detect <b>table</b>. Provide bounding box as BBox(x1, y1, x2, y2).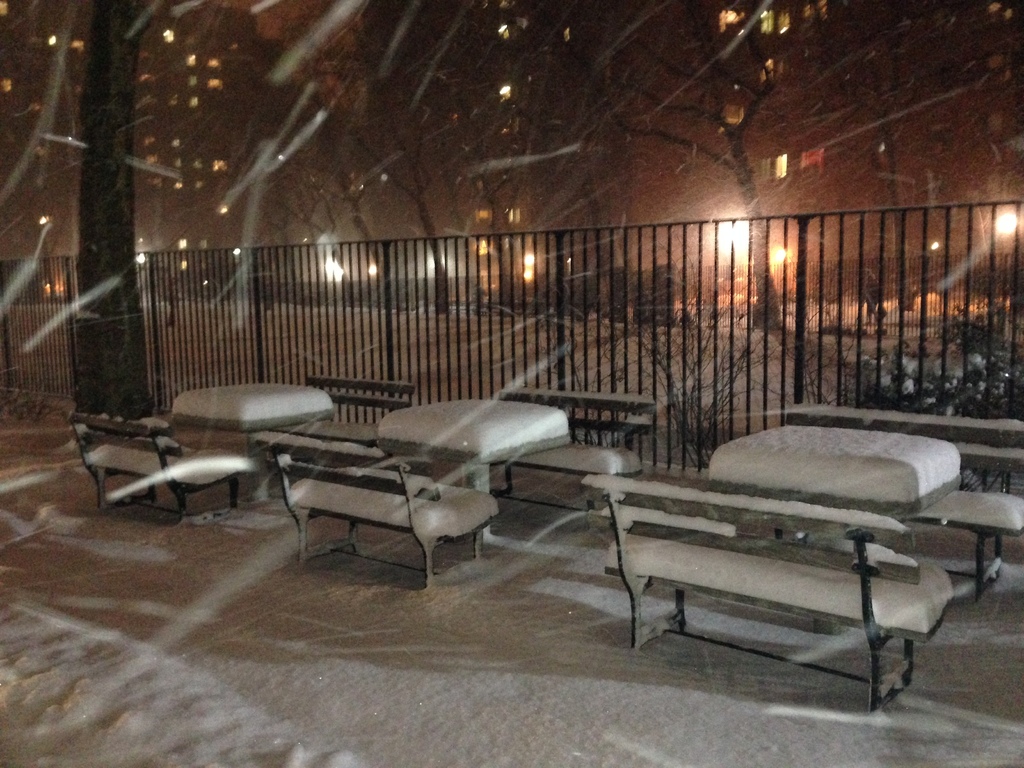
BBox(372, 397, 564, 536).
